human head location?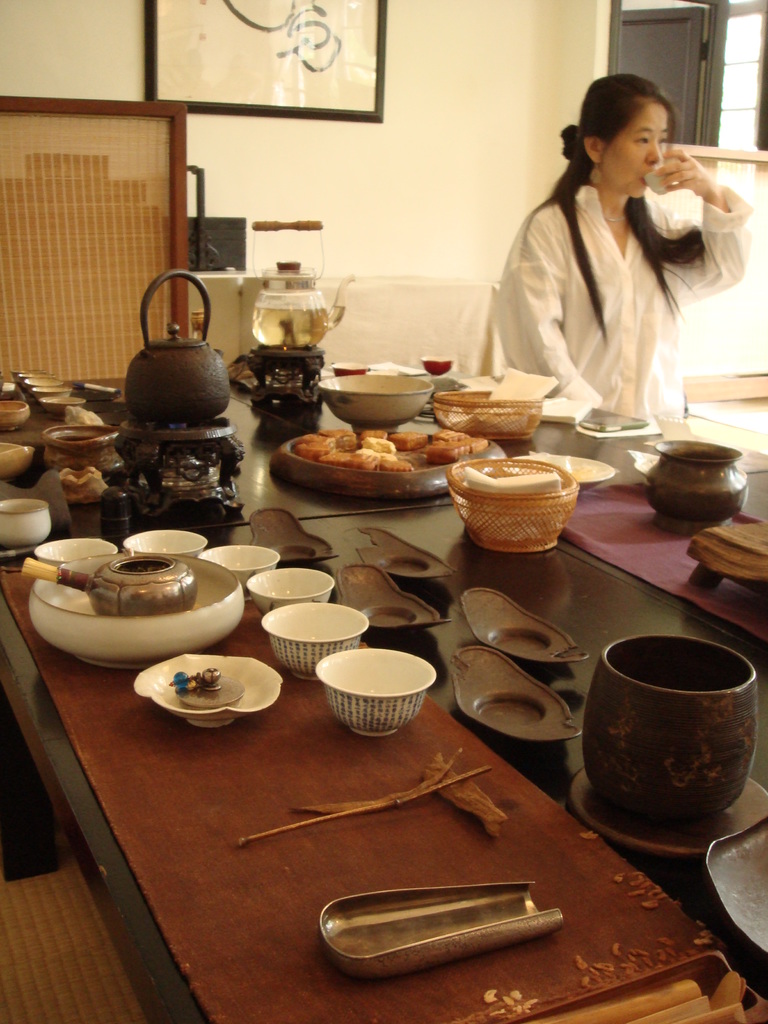
detection(594, 72, 696, 179)
